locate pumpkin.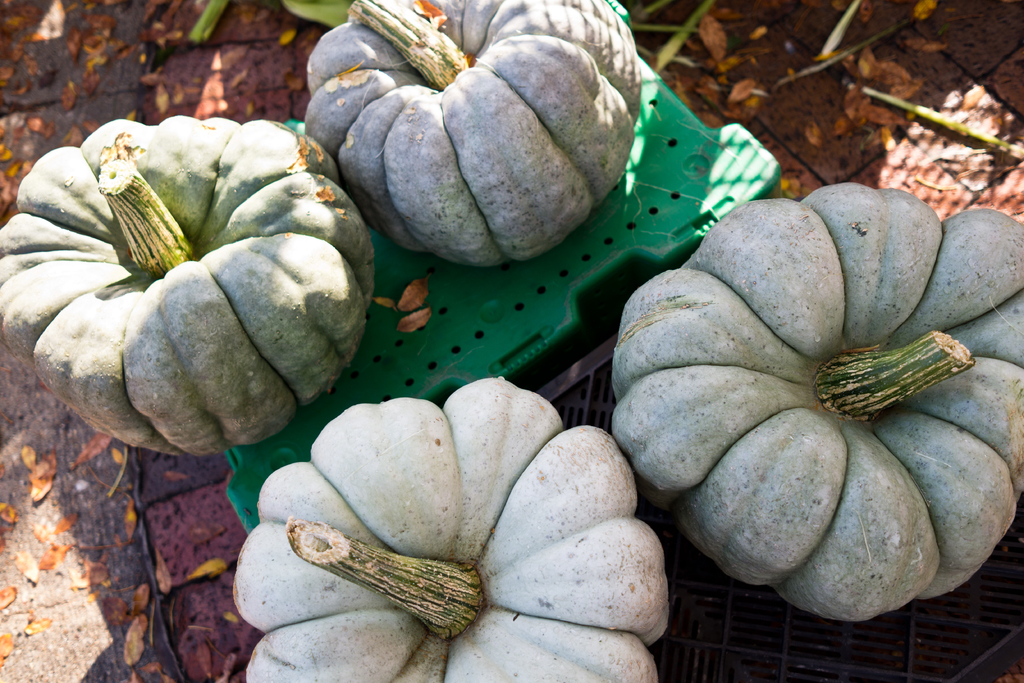
Bounding box: select_region(230, 375, 675, 682).
